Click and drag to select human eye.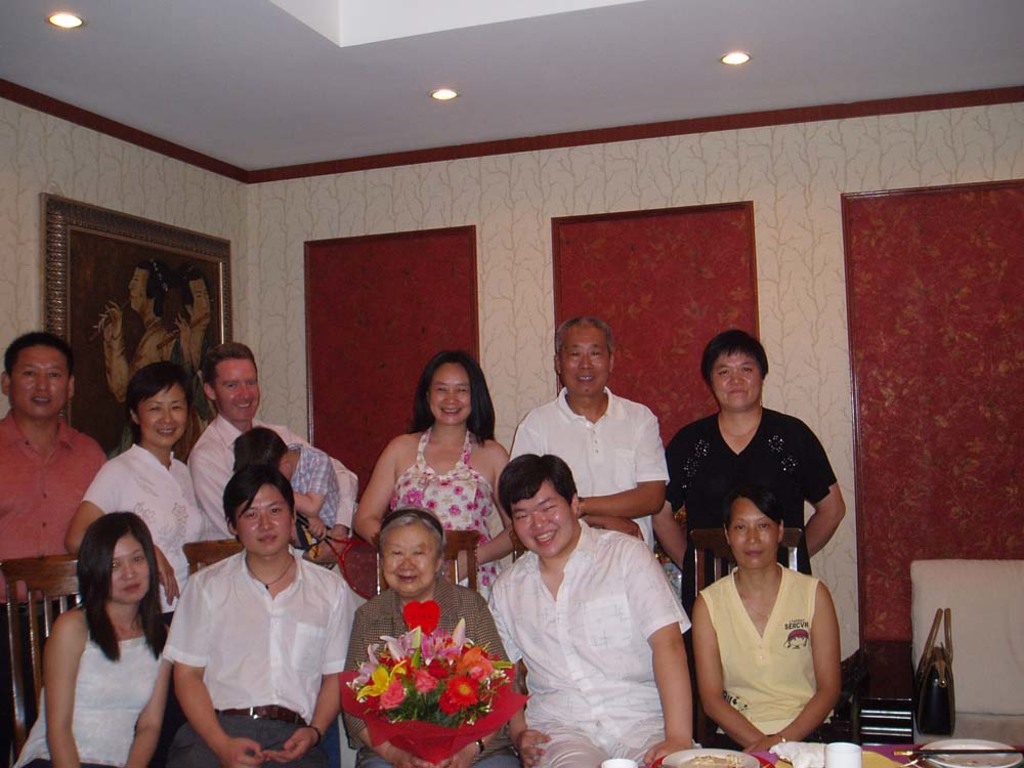
Selection: 225/381/238/391.
